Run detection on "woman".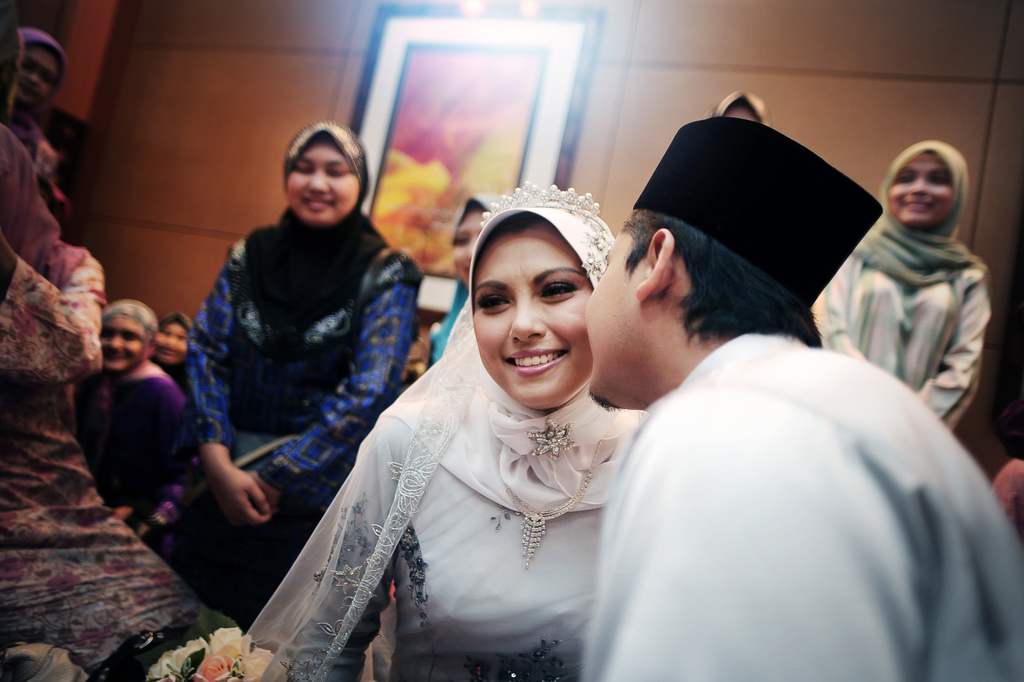
Result: 811 140 993 435.
